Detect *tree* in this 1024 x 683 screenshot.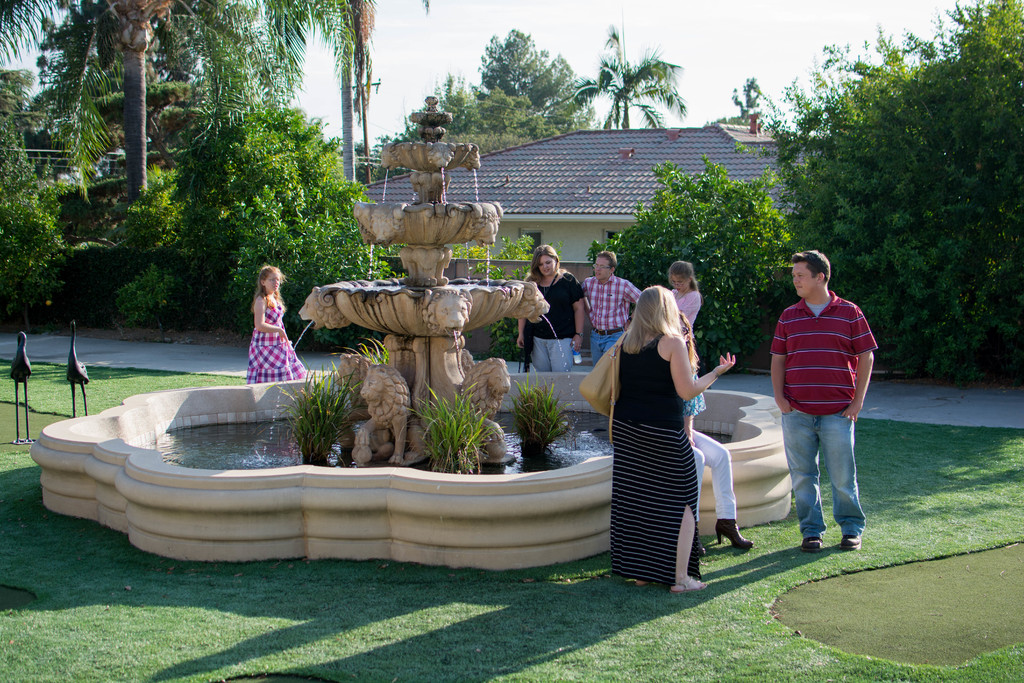
Detection: <box>761,0,1023,385</box>.
